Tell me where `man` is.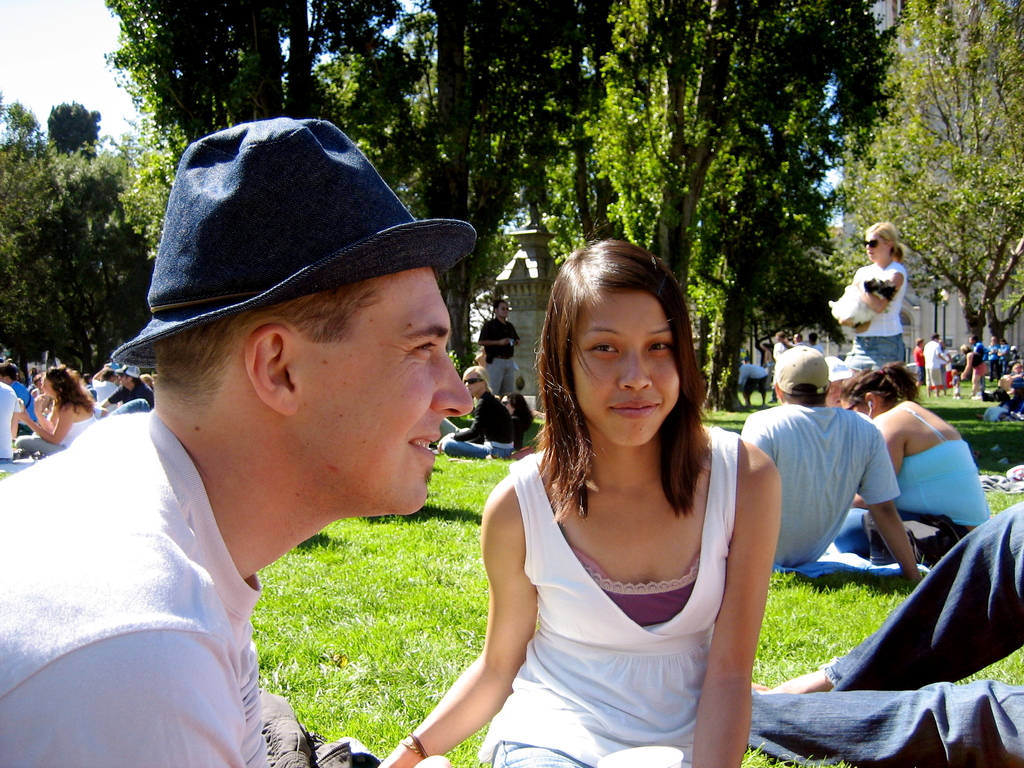
`man` is at crop(964, 332, 990, 392).
